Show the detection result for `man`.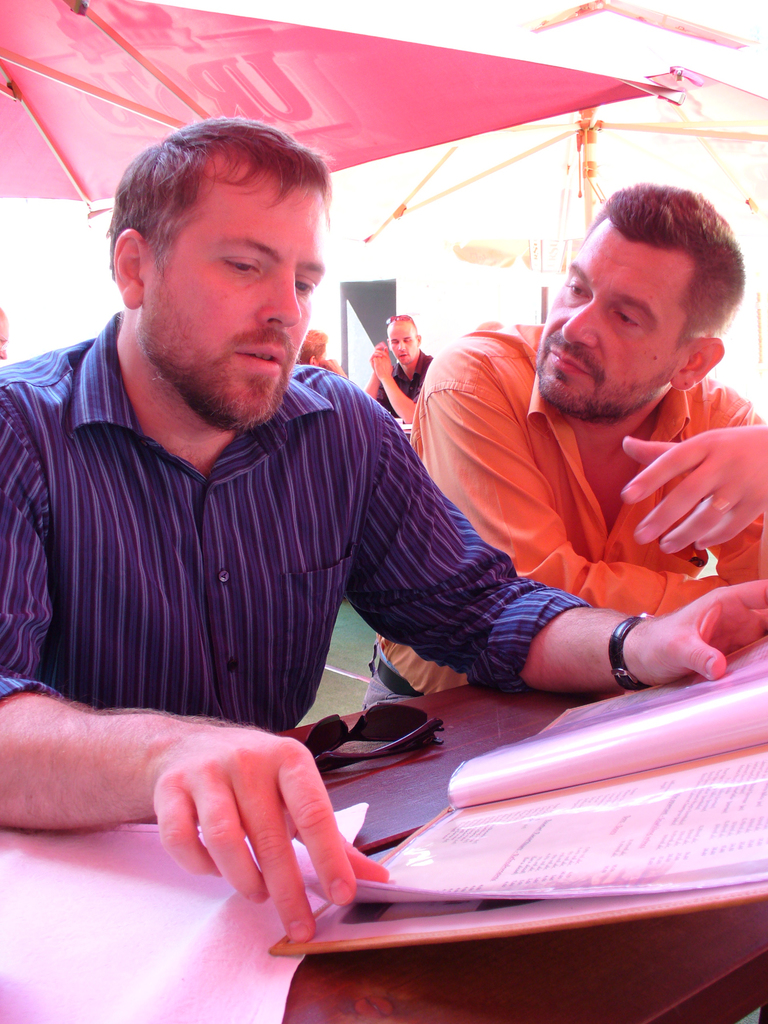
<bbox>362, 310, 436, 431</bbox>.
